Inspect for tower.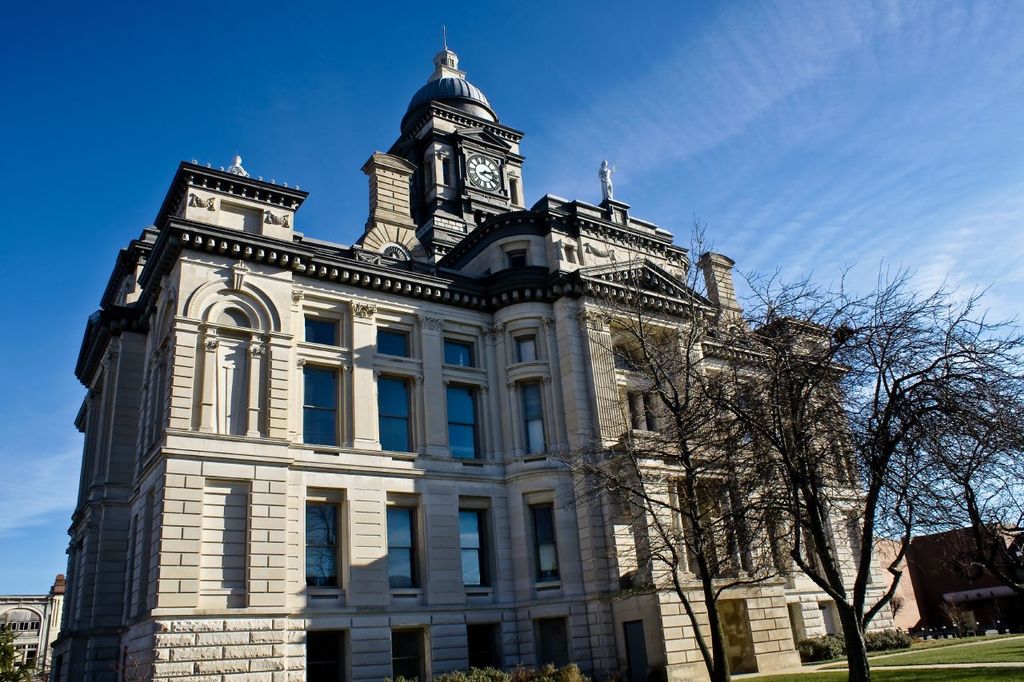
Inspection: left=537, top=196, right=807, bottom=681.
